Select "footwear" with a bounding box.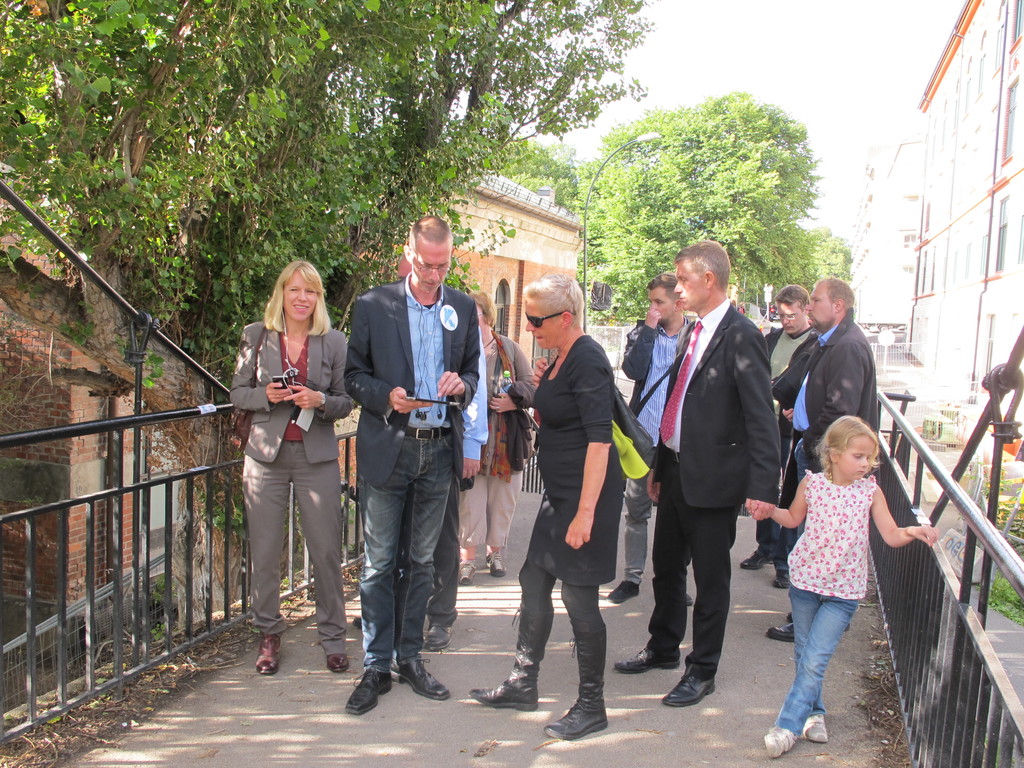
[x1=424, y1=618, x2=458, y2=650].
